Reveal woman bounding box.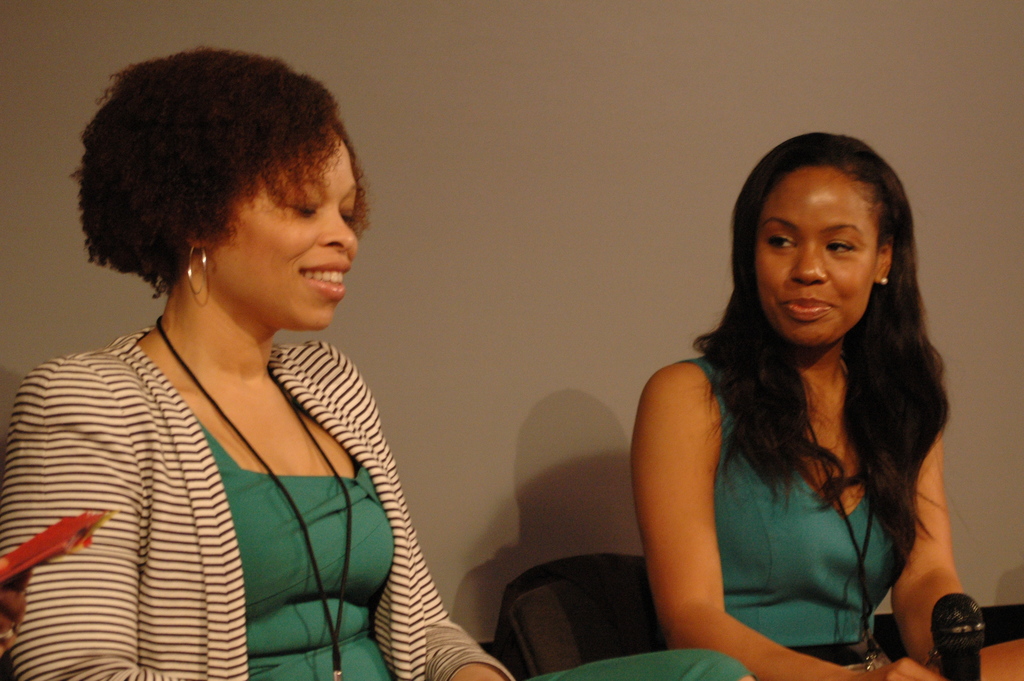
Revealed: 8/37/467/680.
